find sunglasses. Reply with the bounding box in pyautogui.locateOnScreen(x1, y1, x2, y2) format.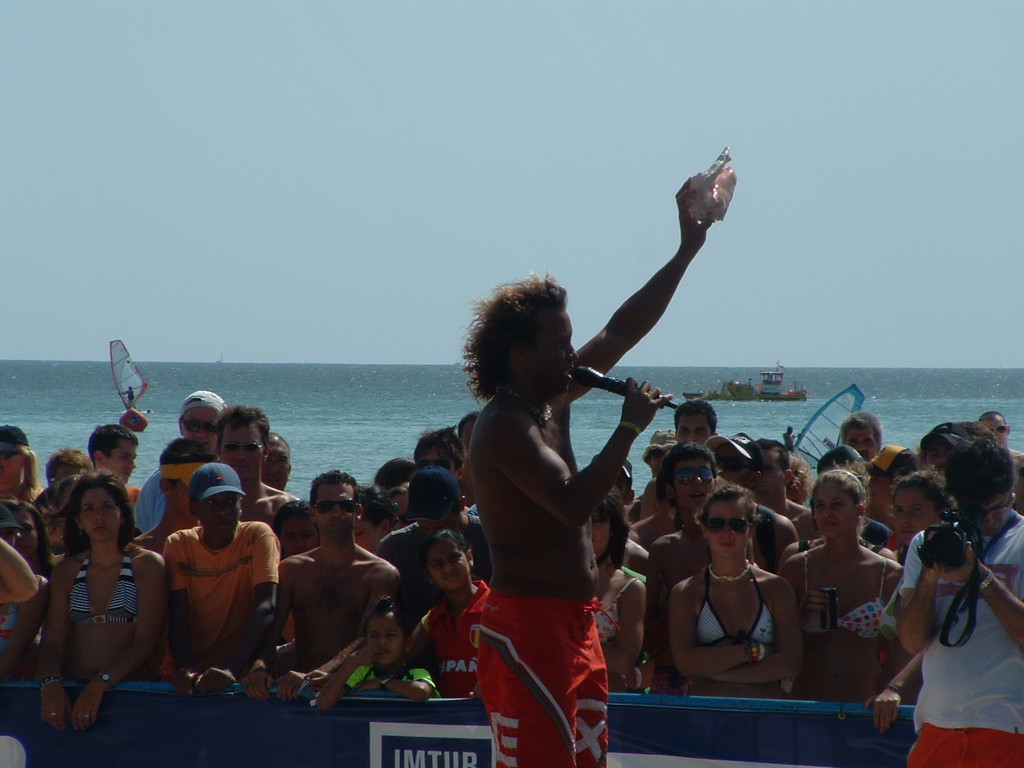
pyautogui.locateOnScreen(221, 441, 265, 453).
